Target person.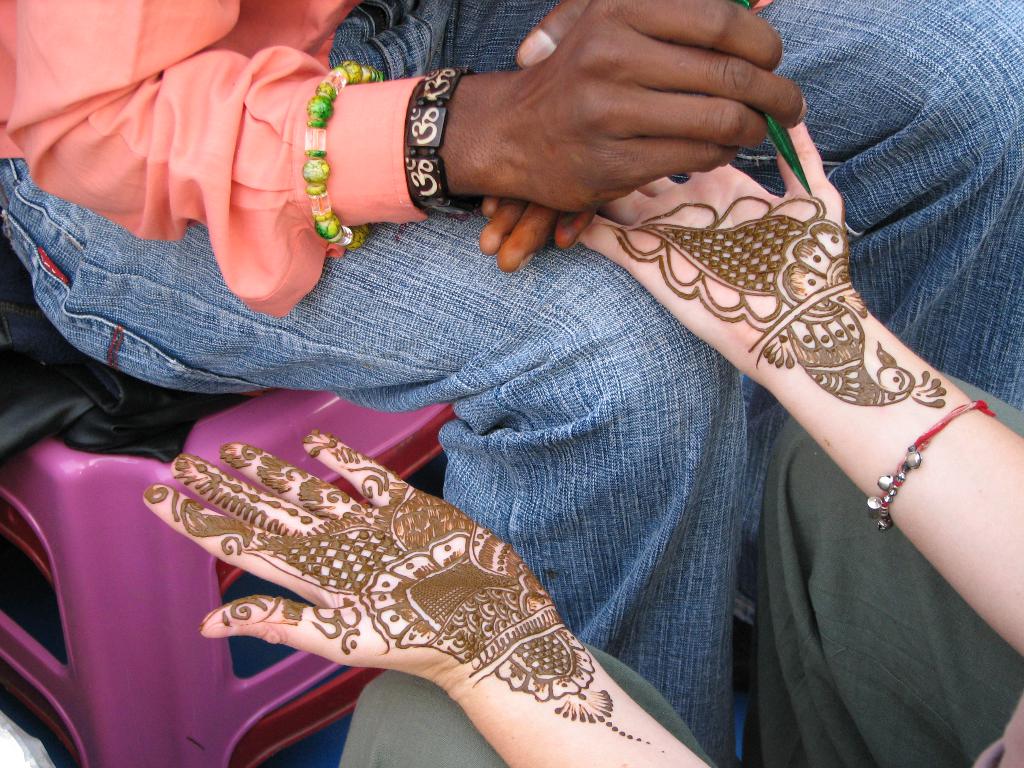
Target region: region(145, 110, 1023, 767).
